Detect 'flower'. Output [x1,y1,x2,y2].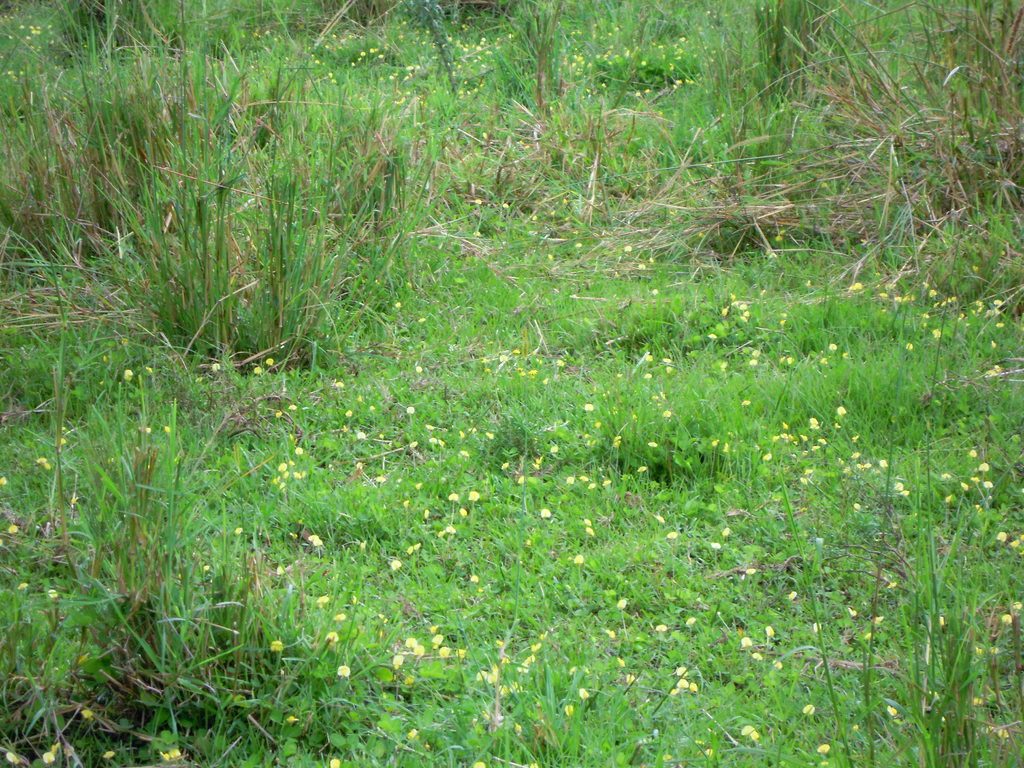
[749,651,761,662].
